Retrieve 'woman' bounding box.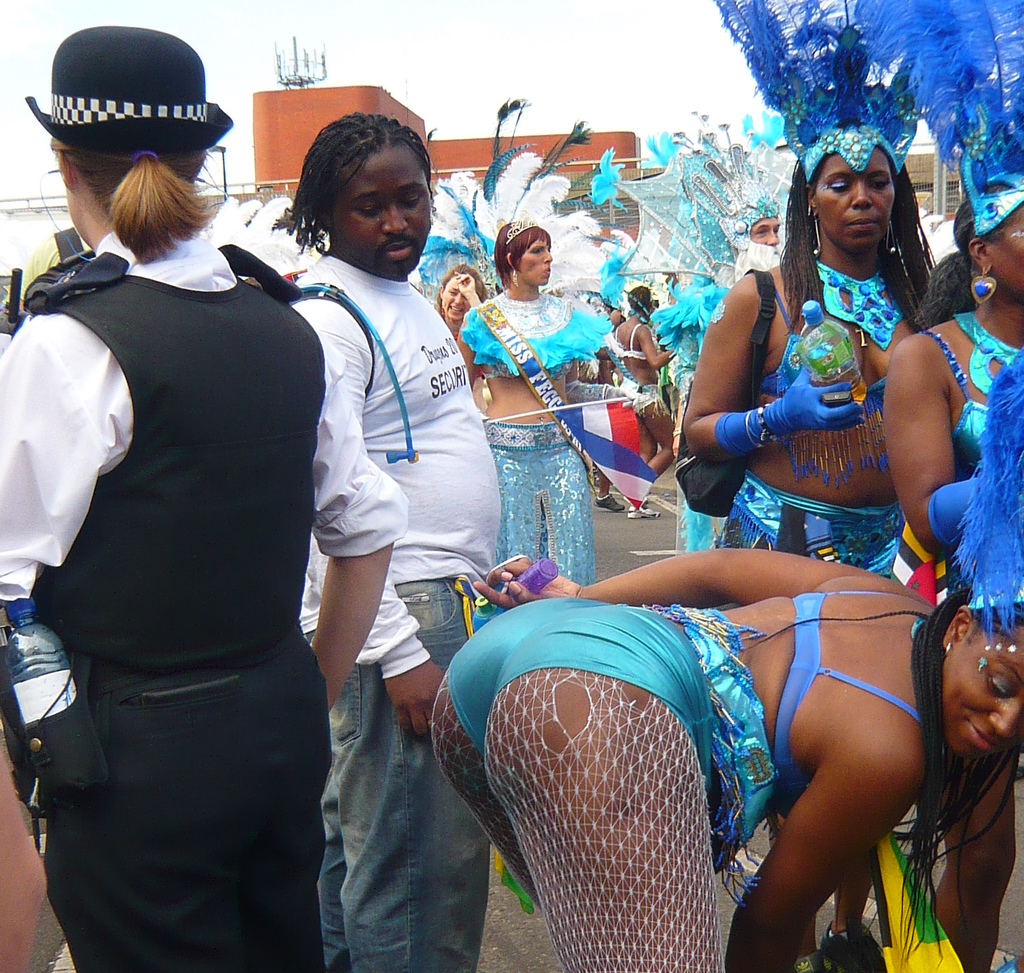
Bounding box: <box>428,261,490,336</box>.
